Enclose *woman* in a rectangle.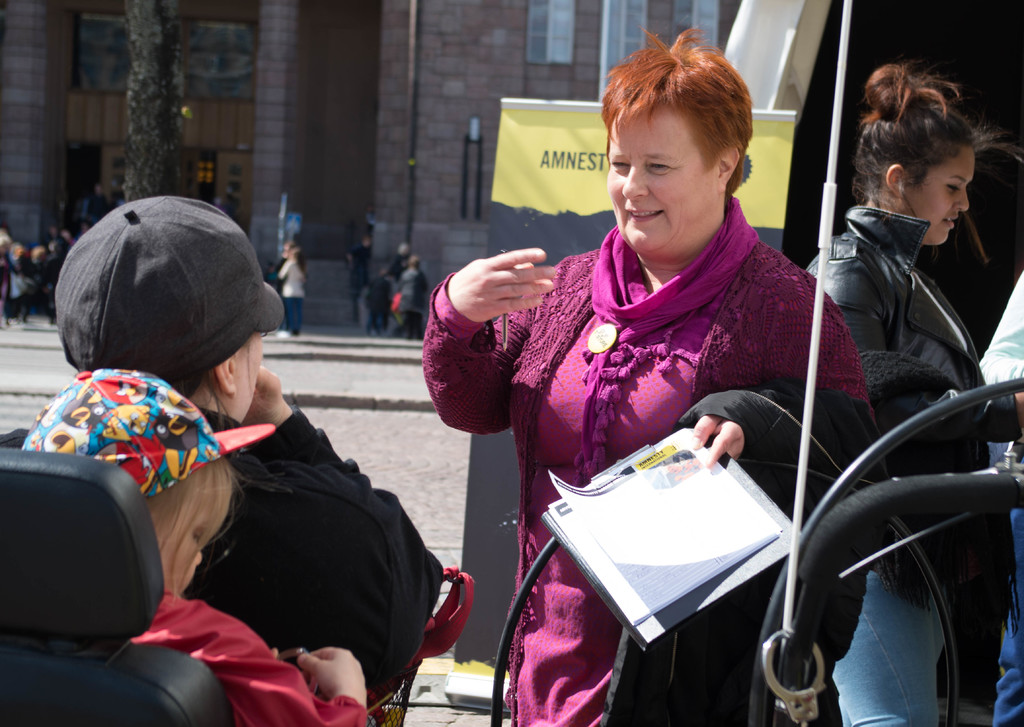
left=428, top=75, right=865, bottom=685.
